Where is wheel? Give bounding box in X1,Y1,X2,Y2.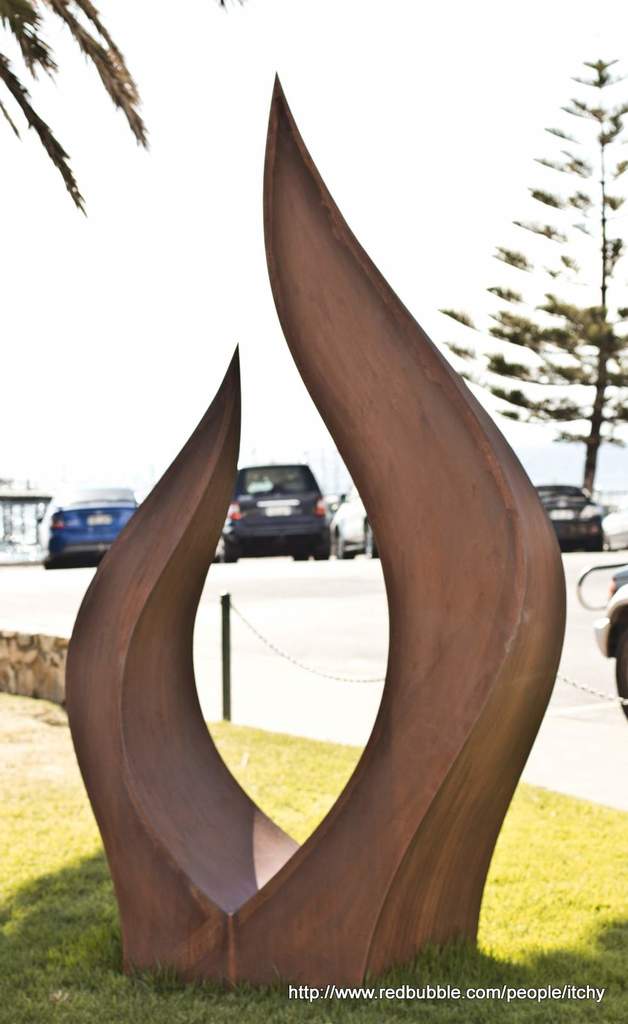
289,548,312,561.
